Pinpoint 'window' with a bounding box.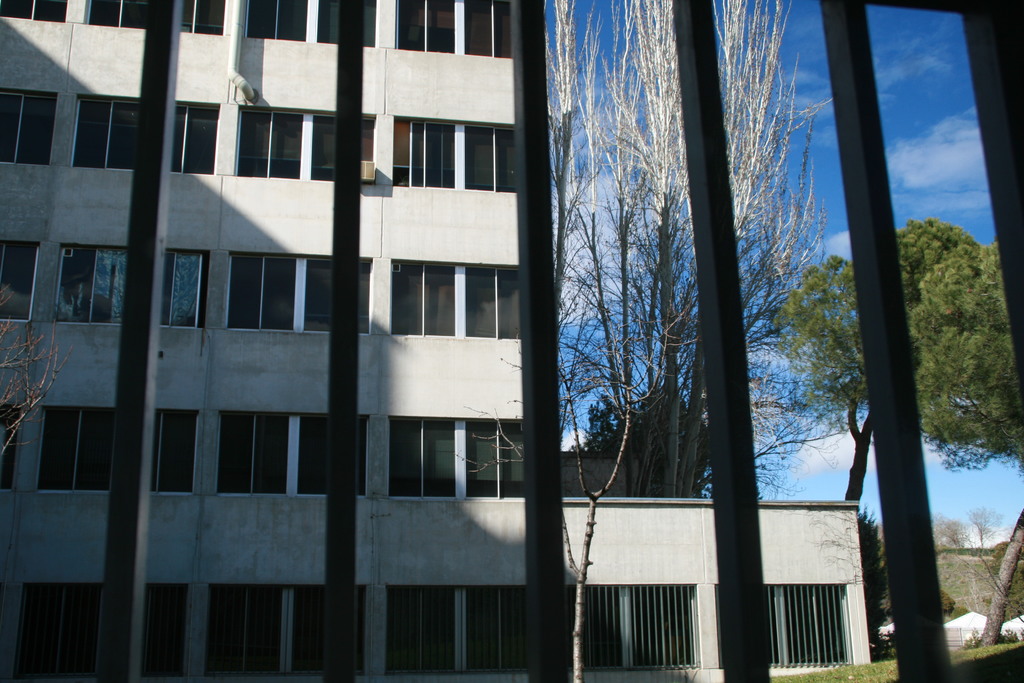
l=147, t=409, r=202, b=488.
